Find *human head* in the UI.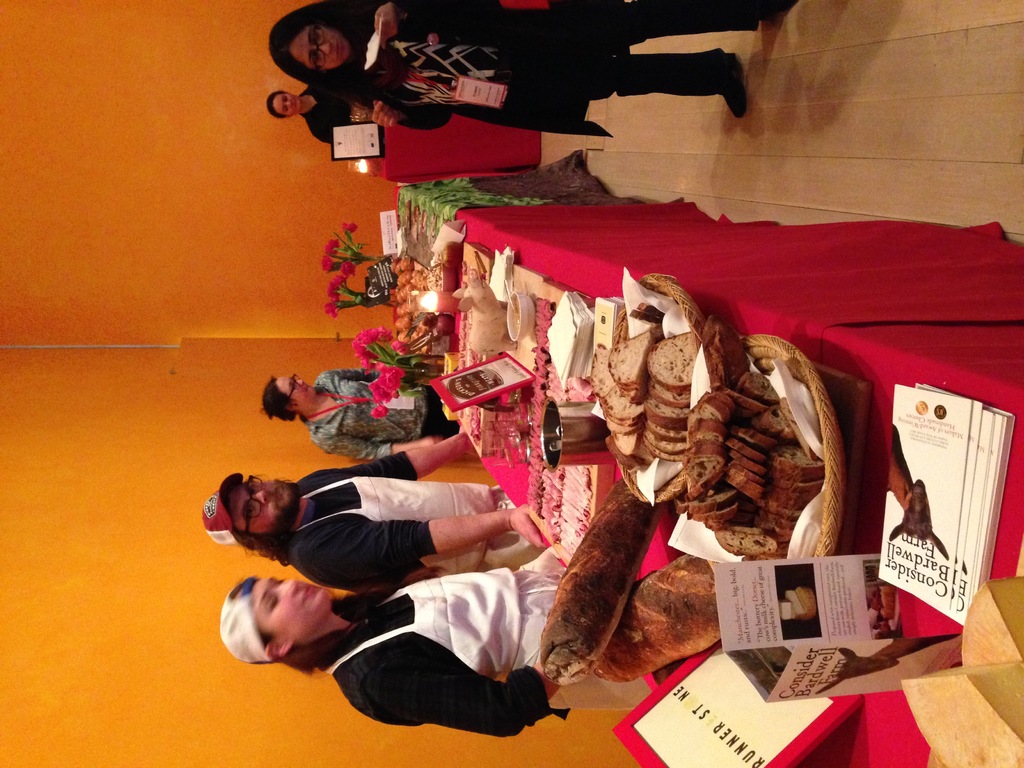
UI element at [260, 372, 317, 422].
